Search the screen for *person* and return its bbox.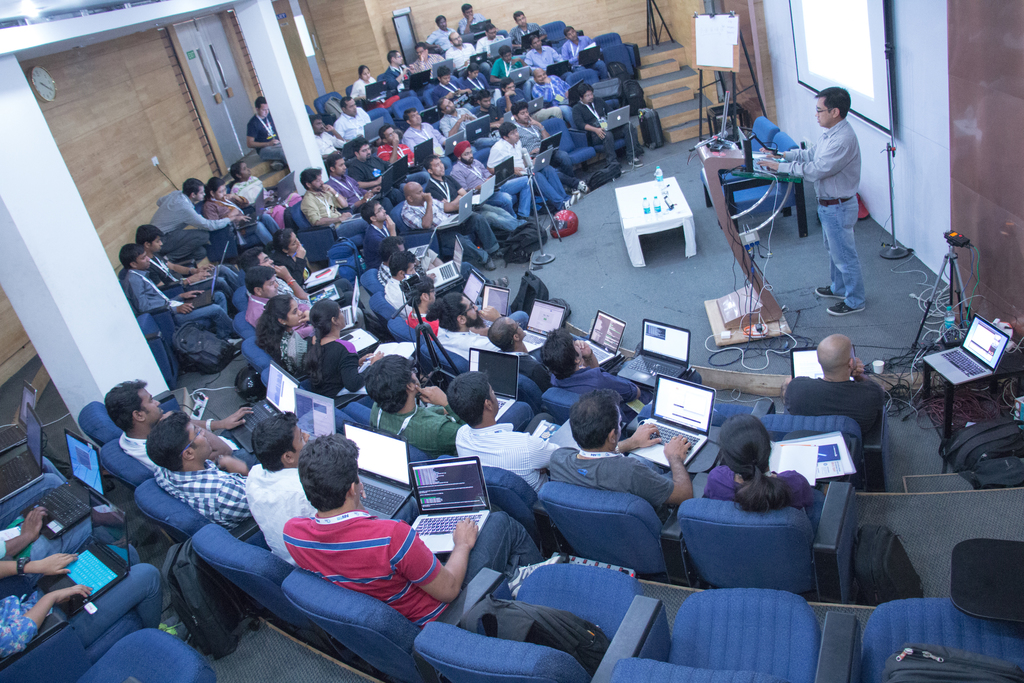
Found: 277 225 317 281.
